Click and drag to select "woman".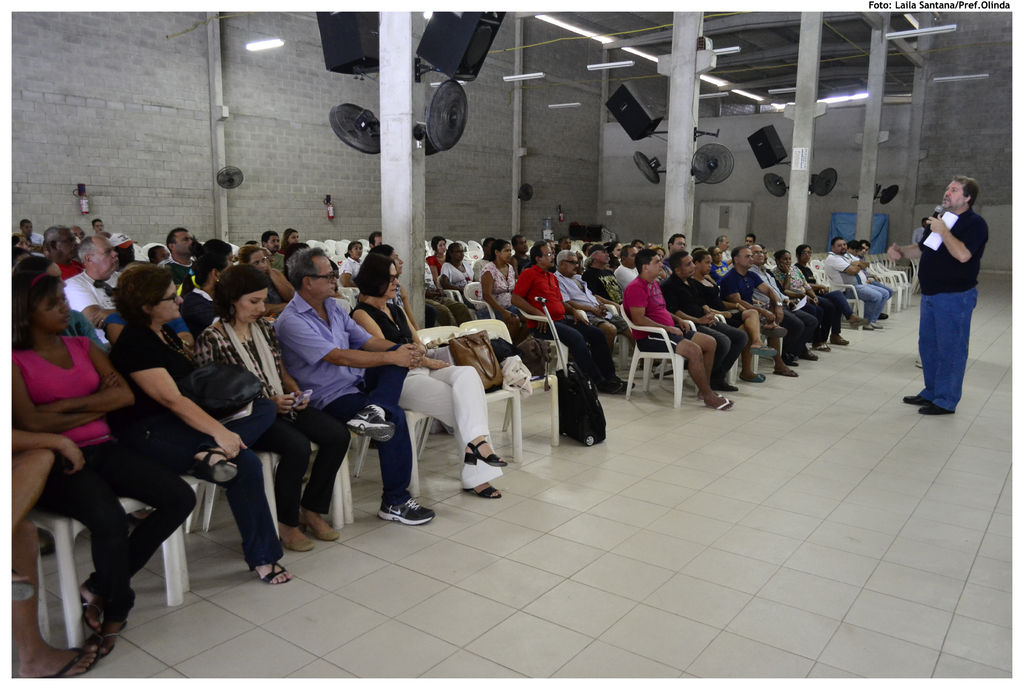
Selection: 193, 262, 346, 549.
